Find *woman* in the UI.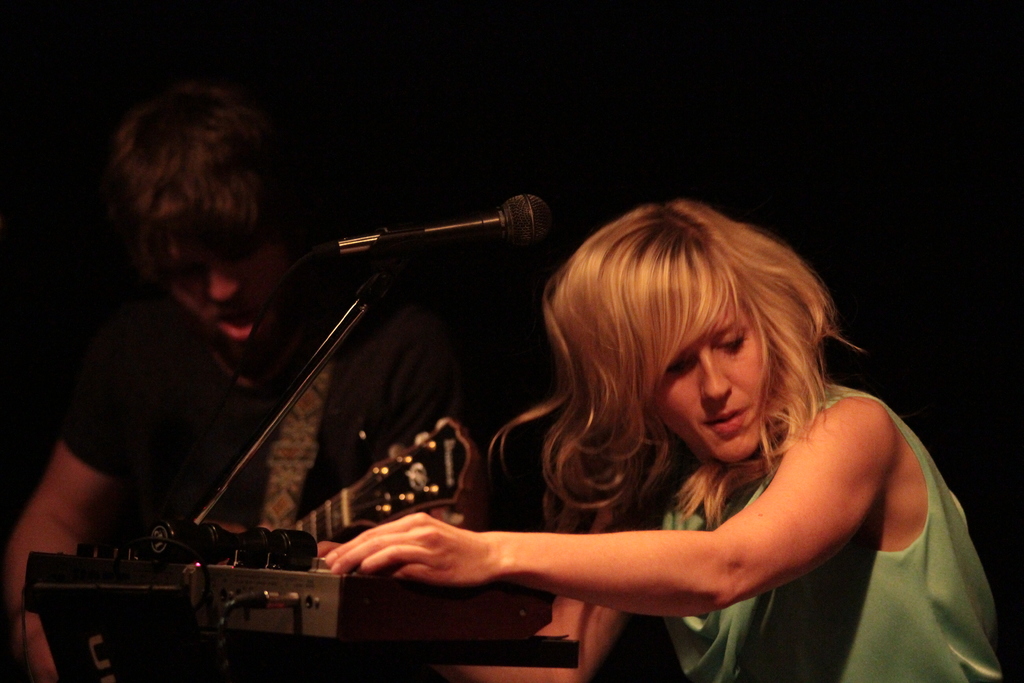
UI element at crop(342, 182, 941, 680).
